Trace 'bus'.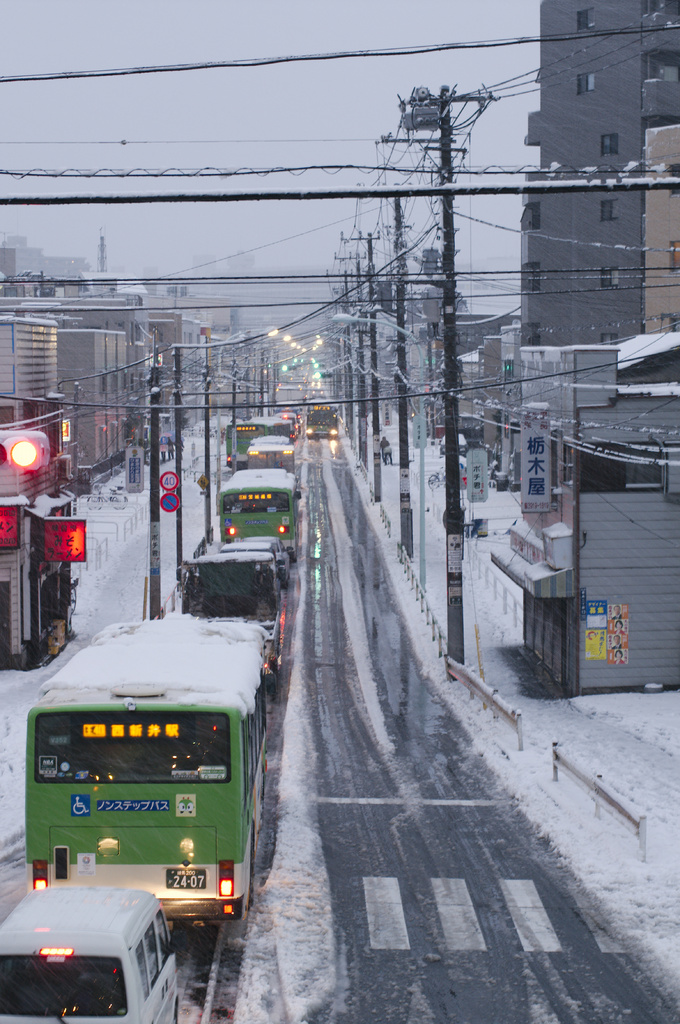
Traced to (left=215, top=468, right=292, bottom=550).
